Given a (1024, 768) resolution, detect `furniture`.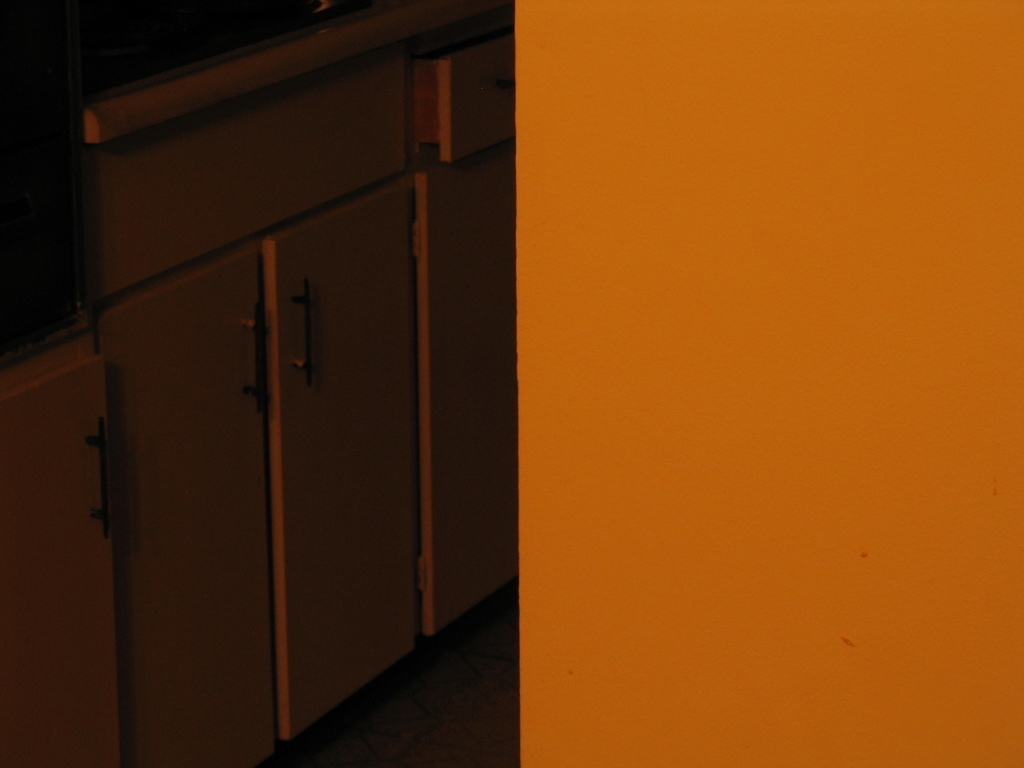
x1=0, y1=0, x2=513, y2=767.
